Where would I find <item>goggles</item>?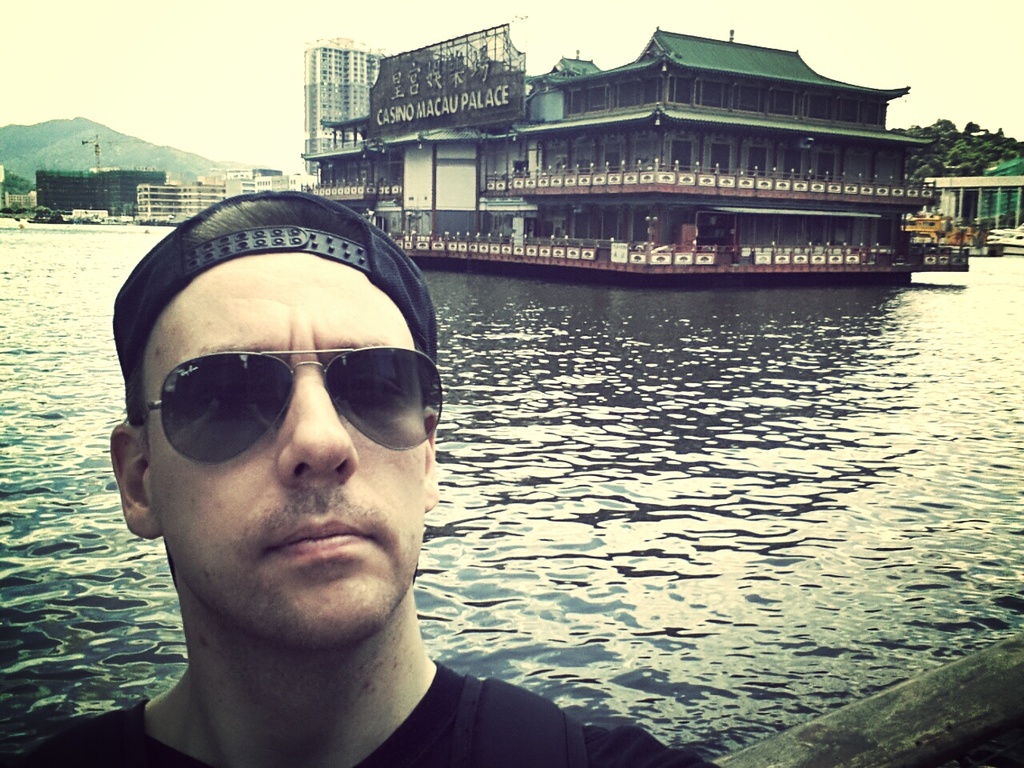
At x1=124 y1=321 x2=428 y2=490.
